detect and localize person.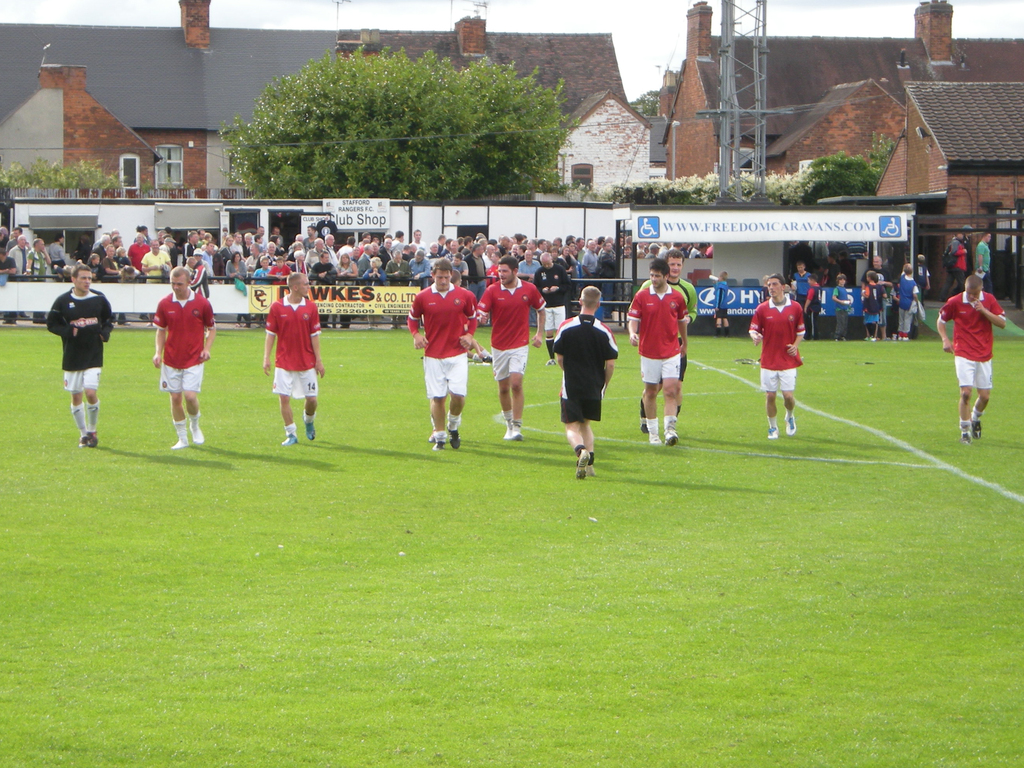
Localized at 534,250,577,352.
